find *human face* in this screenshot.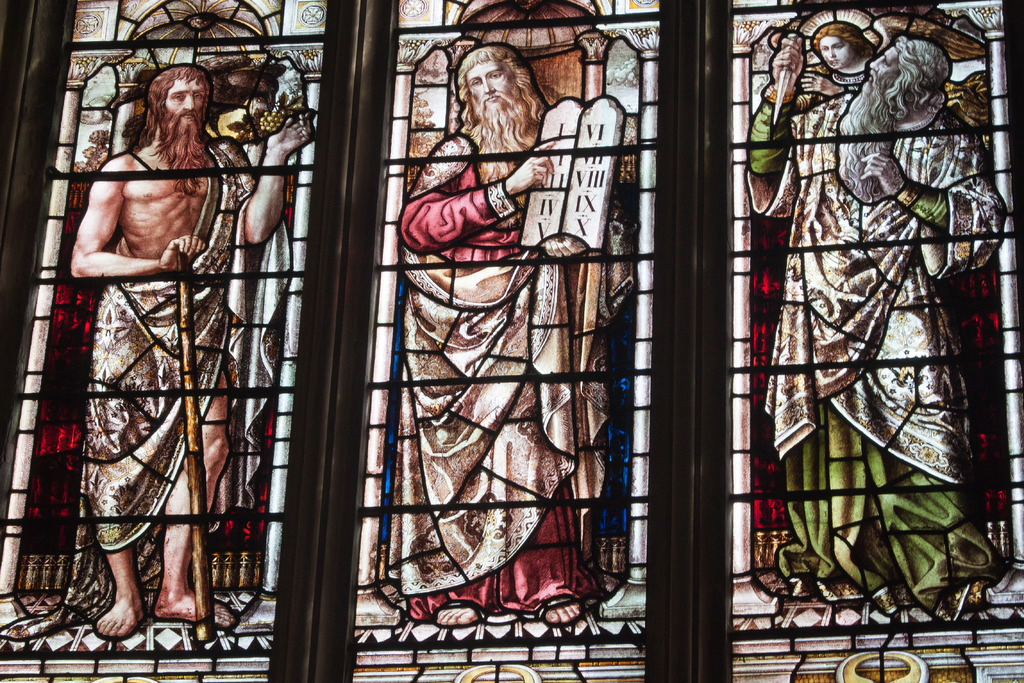
The bounding box for *human face* is bbox(817, 38, 856, 67).
